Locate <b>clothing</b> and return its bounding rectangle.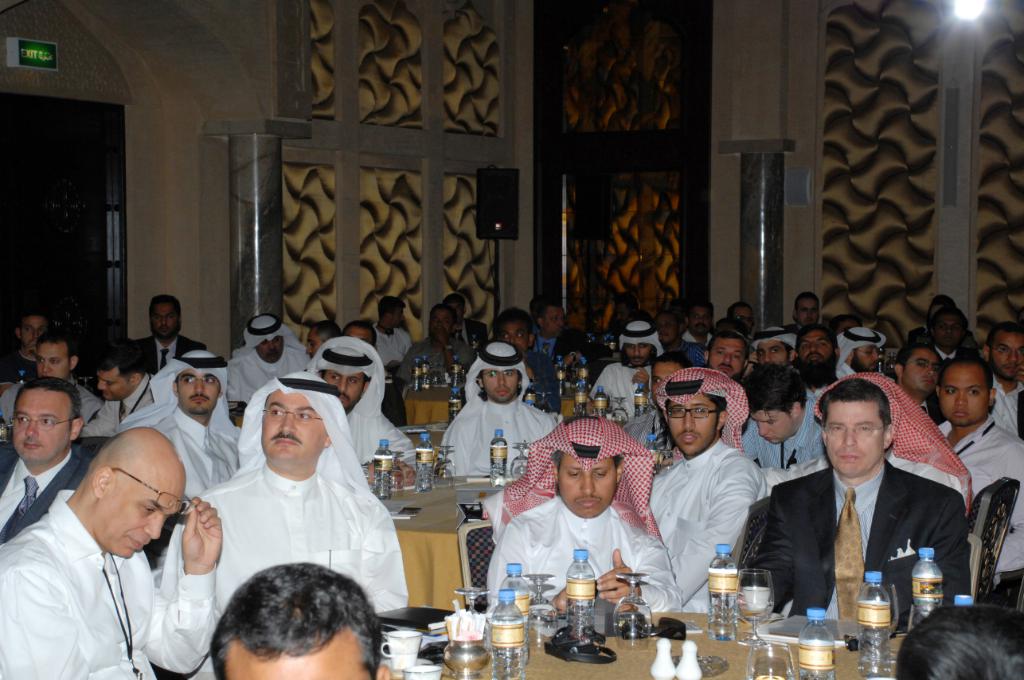
box=[79, 381, 164, 443].
